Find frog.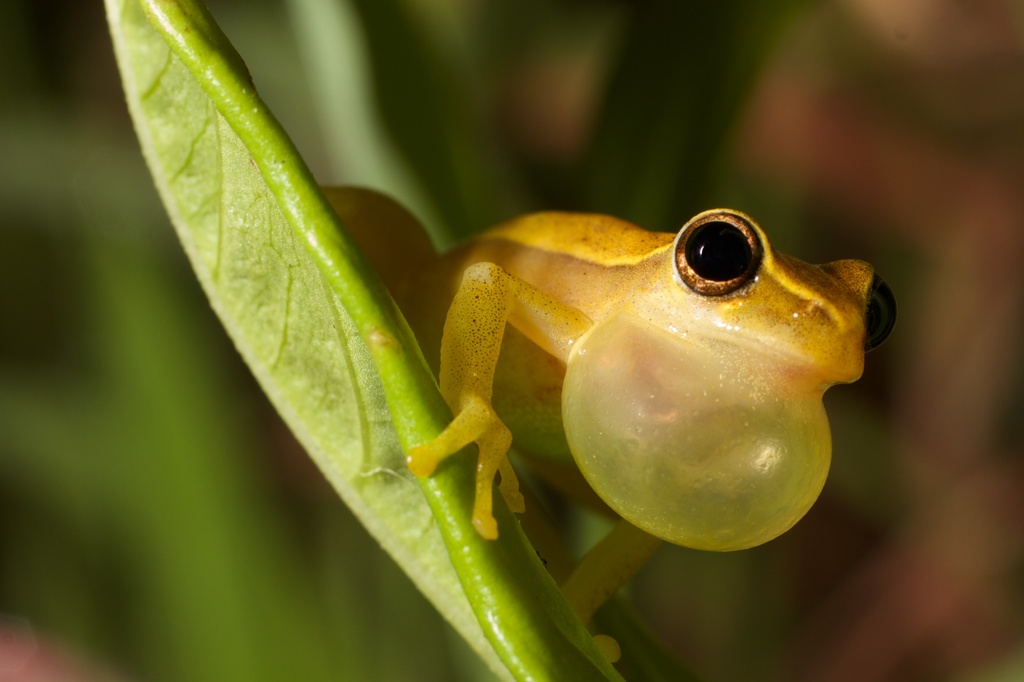
Rect(319, 183, 898, 666).
